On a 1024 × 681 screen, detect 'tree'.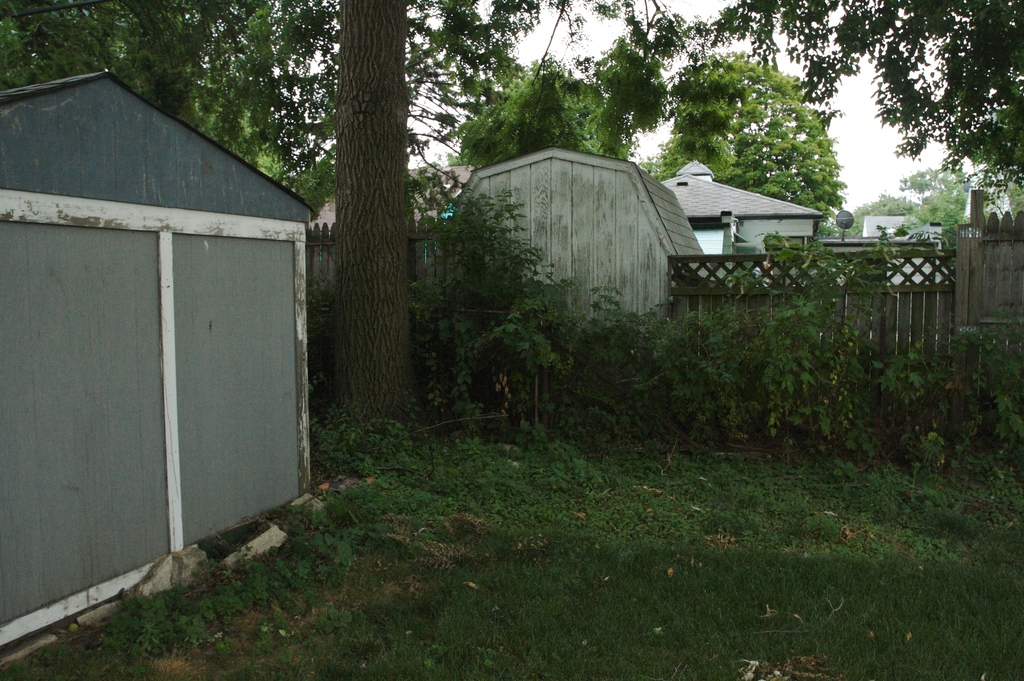
box(460, 61, 623, 156).
